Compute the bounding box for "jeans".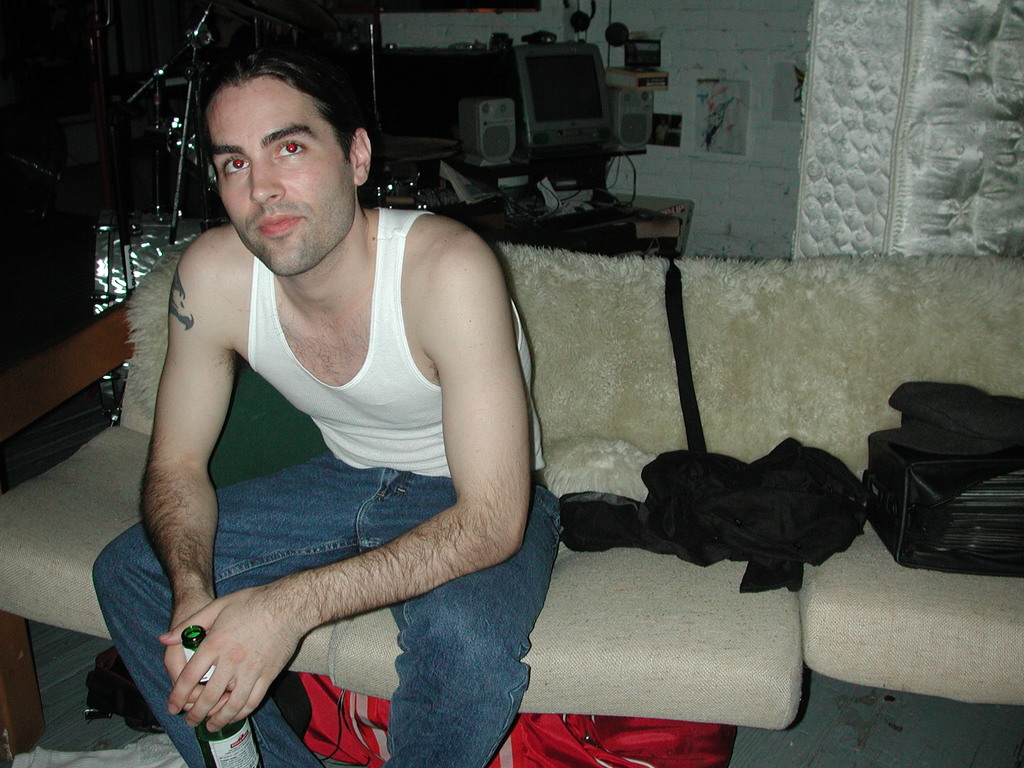
left=146, top=449, right=552, bottom=752.
